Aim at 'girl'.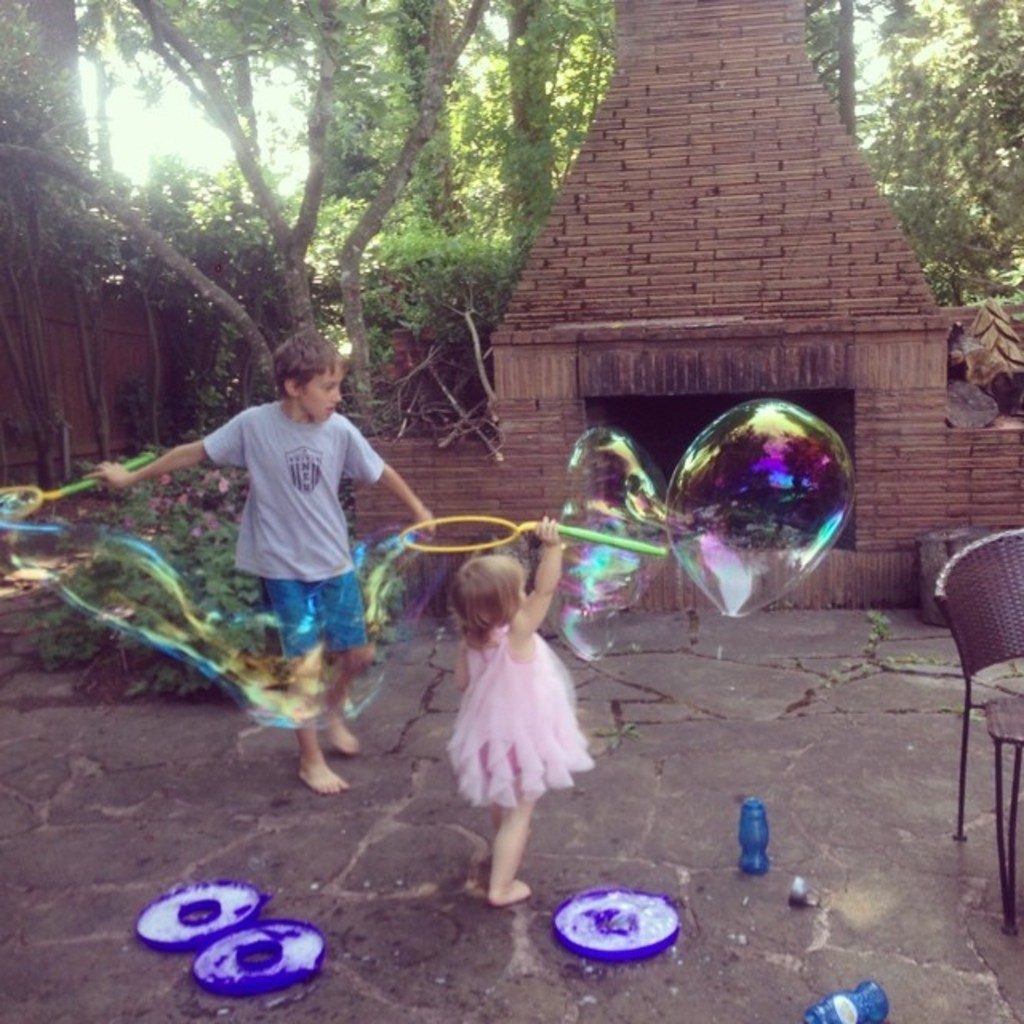
Aimed at crop(443, 515, 598, 907).
